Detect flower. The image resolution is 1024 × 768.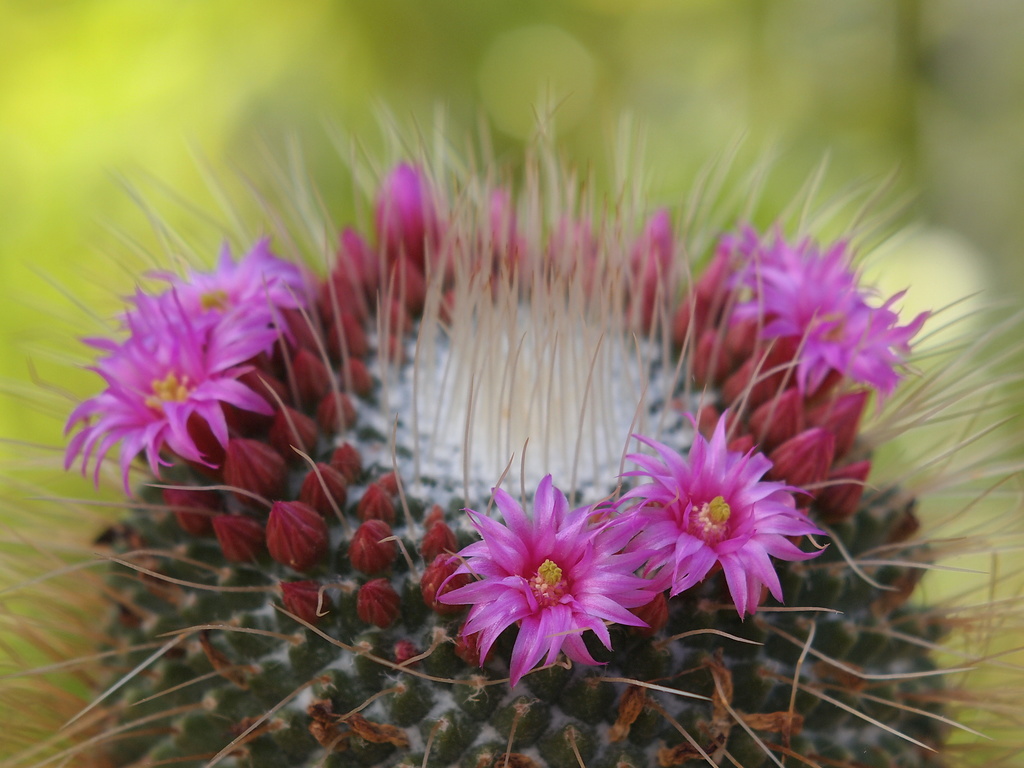
l=727, t=223, r=948, b=403.
